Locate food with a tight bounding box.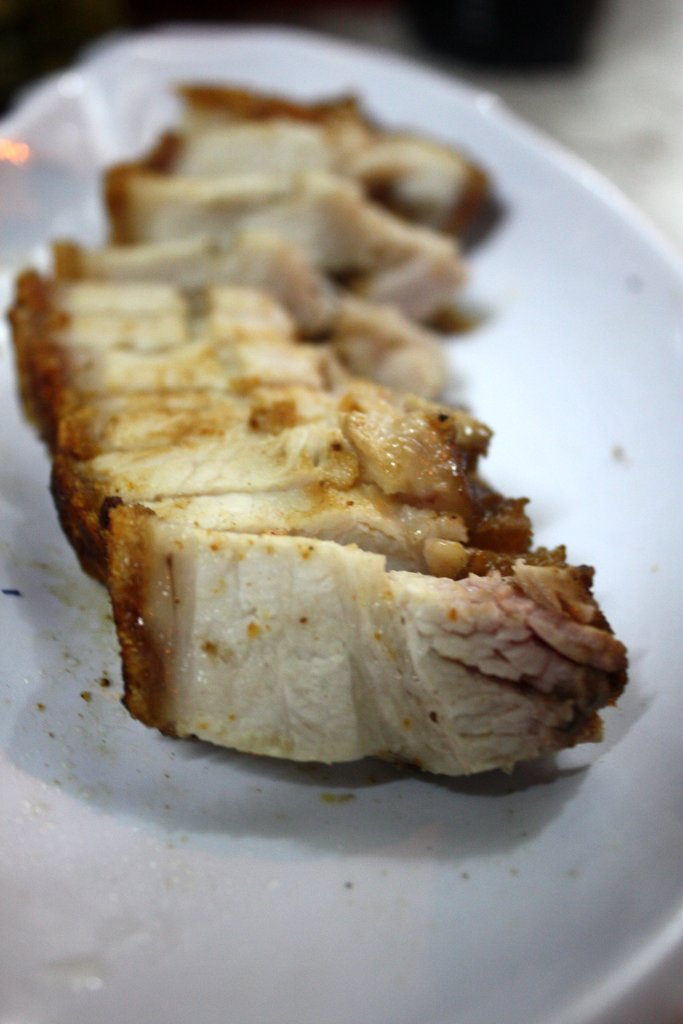
99, 156, 470, 316.
